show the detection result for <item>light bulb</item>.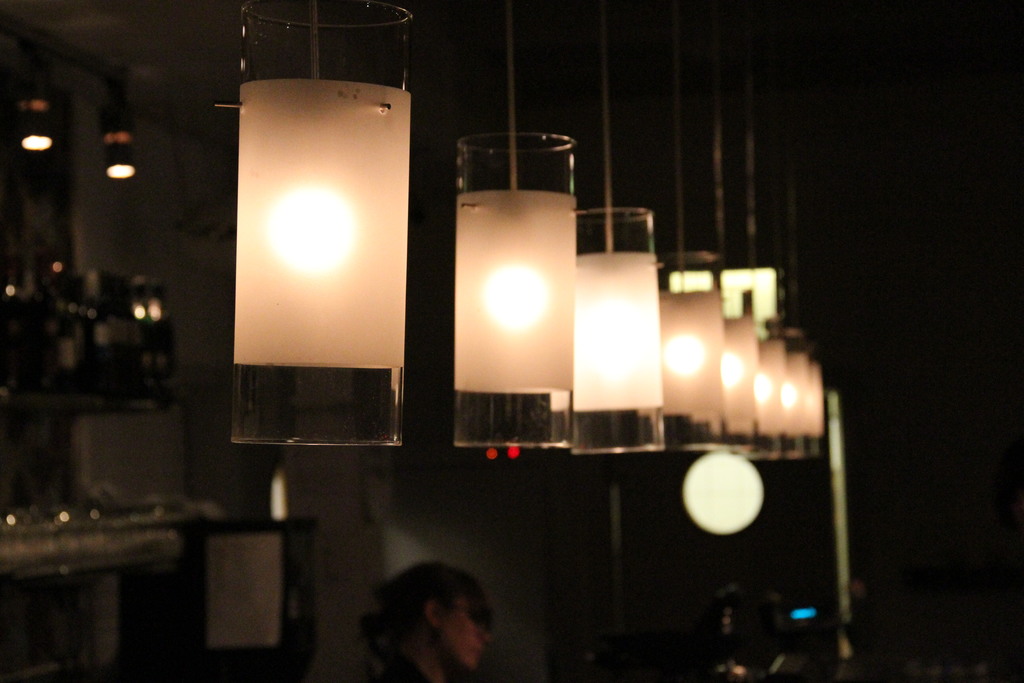
detection(717, 349, 749, 390).
